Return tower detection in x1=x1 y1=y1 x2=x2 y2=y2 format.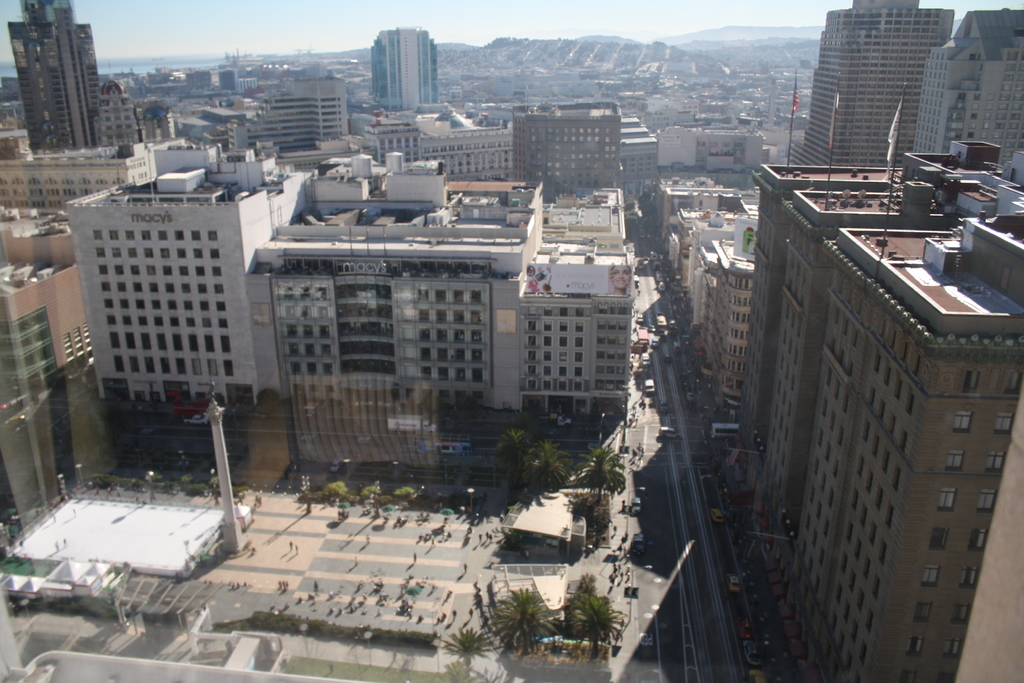
x1=5 y1=5 x2=90 y2=147.
